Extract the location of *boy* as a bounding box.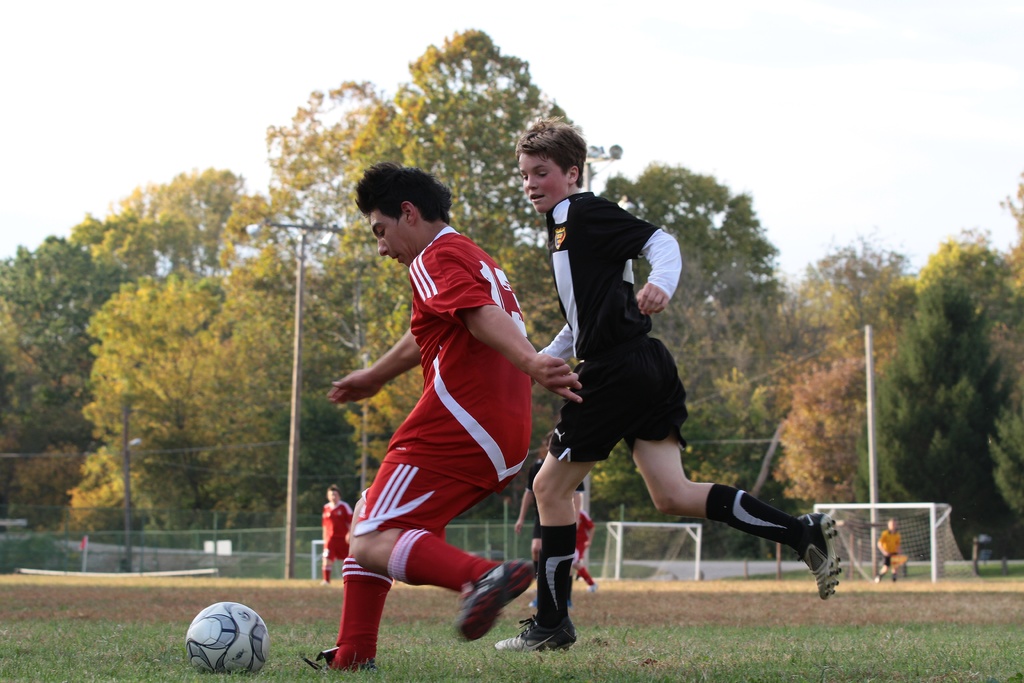
321,486,351,582.
